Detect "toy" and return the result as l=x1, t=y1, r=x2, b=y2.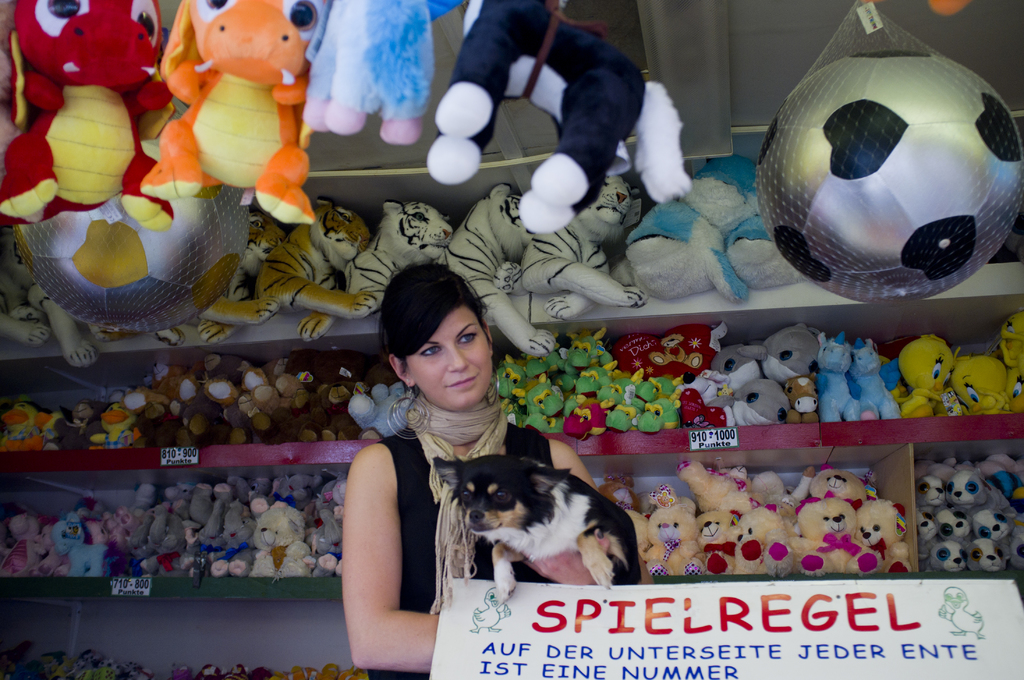
l=612, t=150, r=766, b=304.
